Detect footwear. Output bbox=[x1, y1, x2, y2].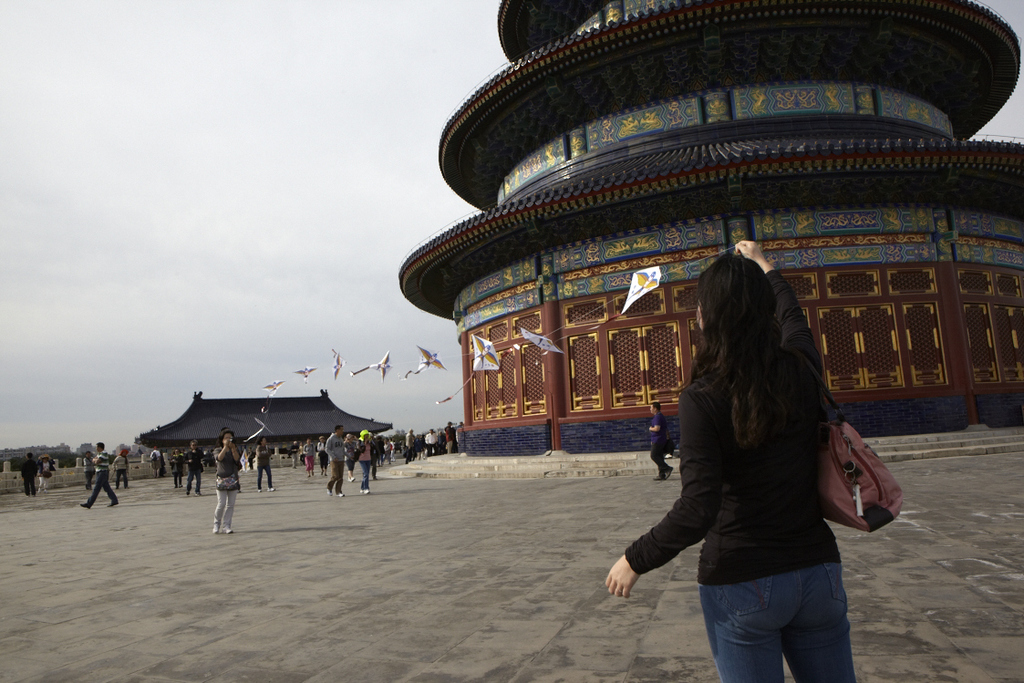
bbox=[335, 492, 342, 498].
